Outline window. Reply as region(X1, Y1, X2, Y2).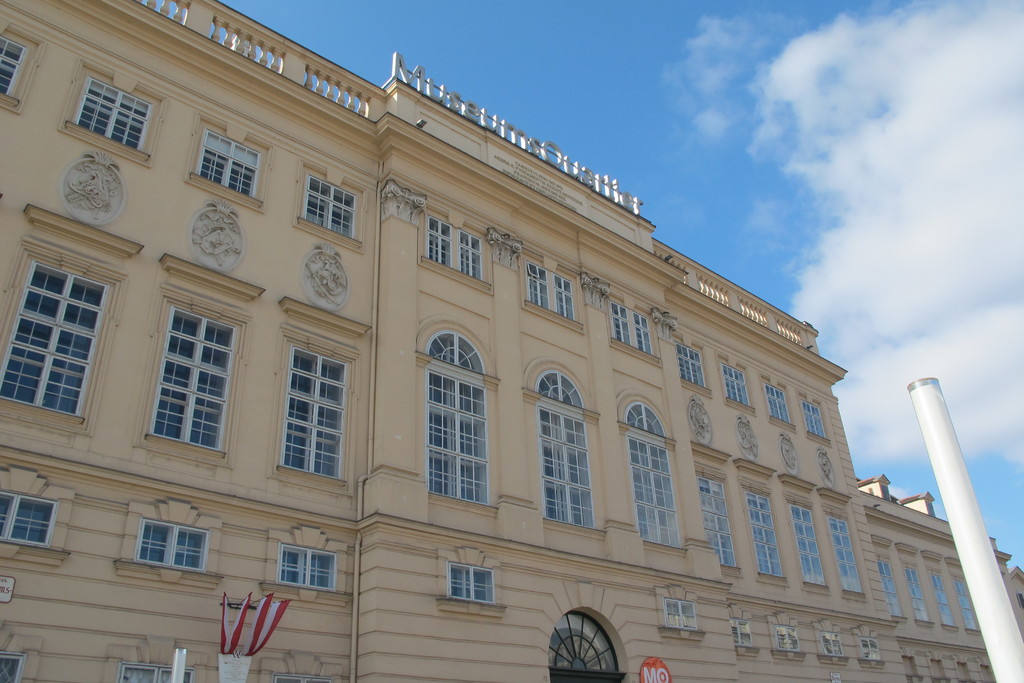
region(815, 484, 872, 605).
